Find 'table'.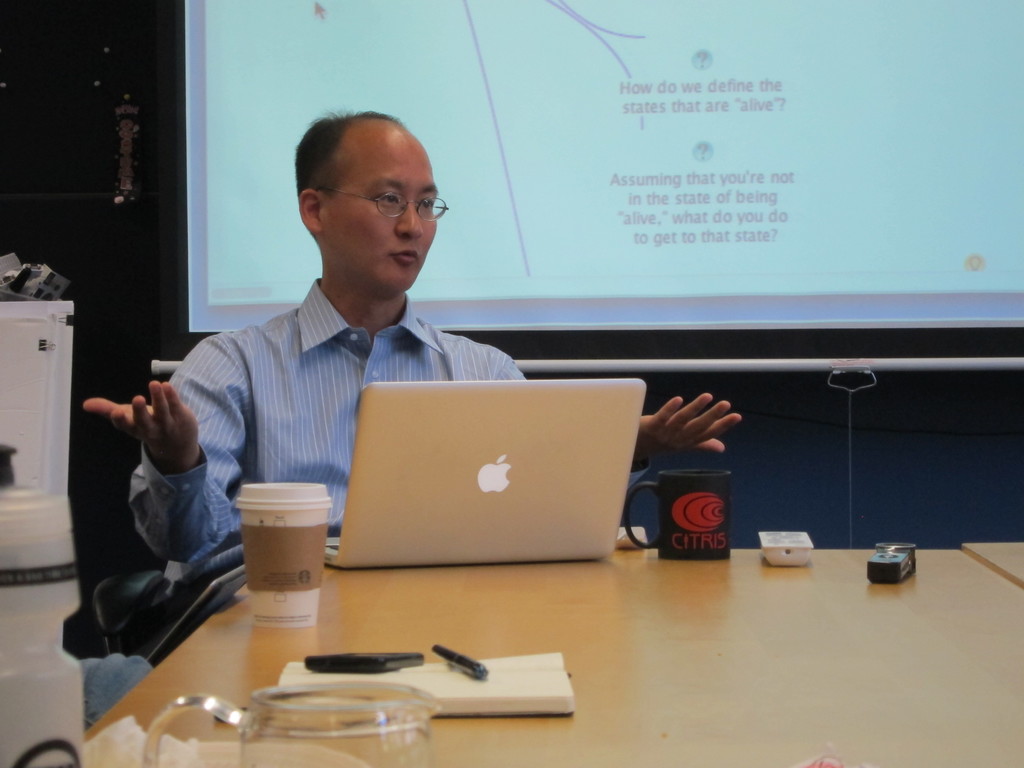
83 547 1023 767.
